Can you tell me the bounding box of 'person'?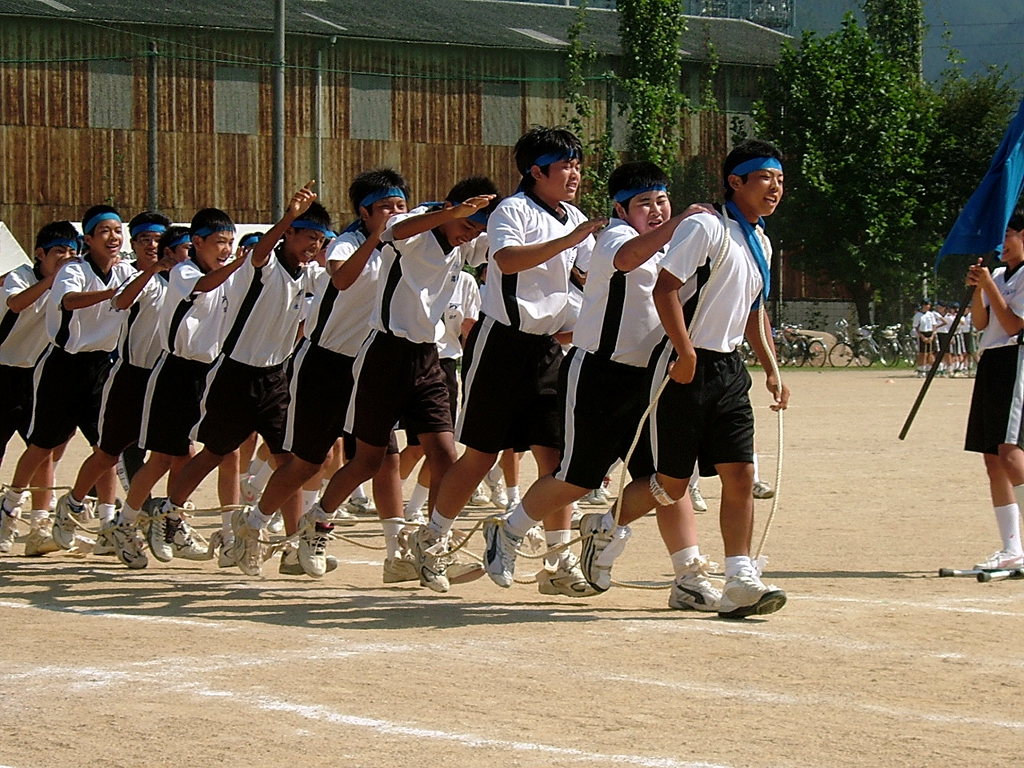
[959, 213, 1022, 562].
